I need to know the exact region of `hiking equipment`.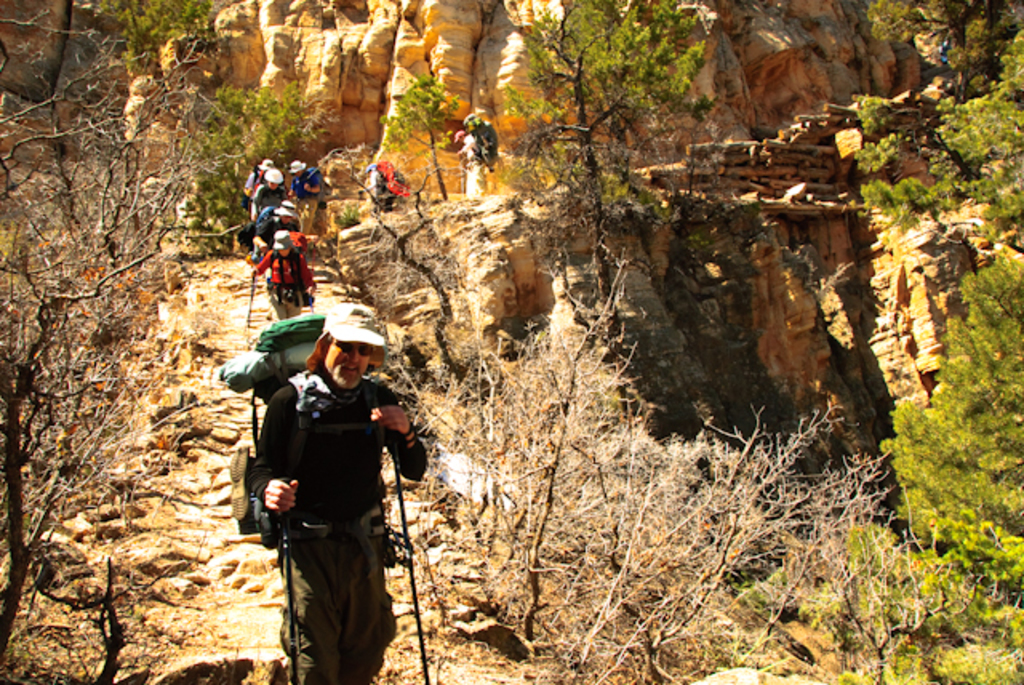
Region: [left=245, top=259, right=259, bottom=336].
